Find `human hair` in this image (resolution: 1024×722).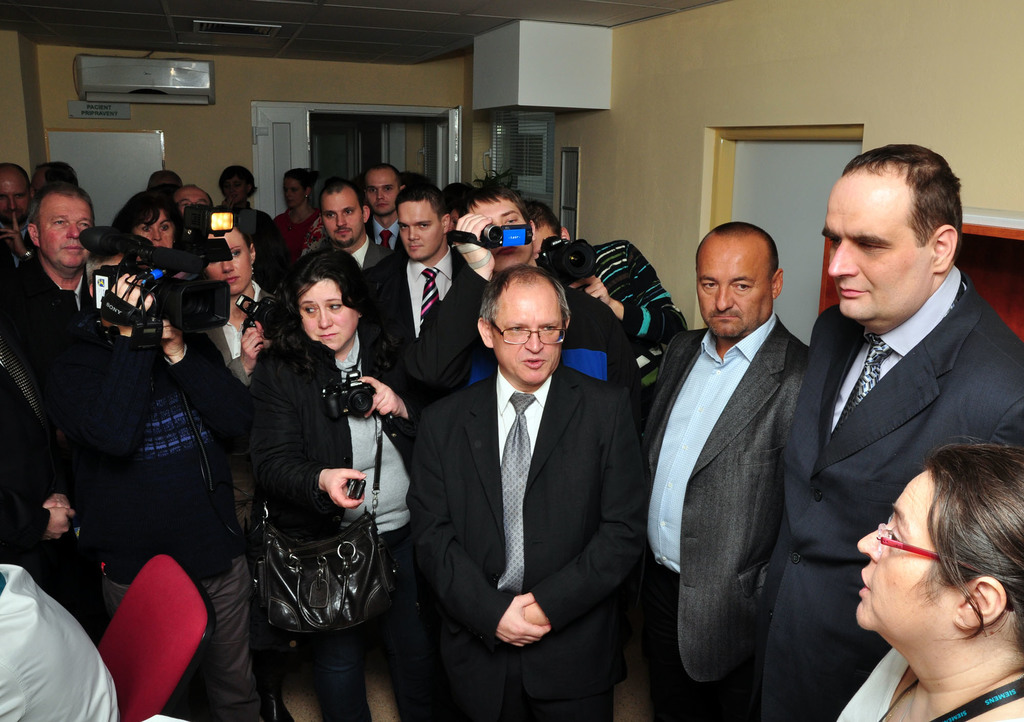
bbox=(319, 170, 366, 209).
